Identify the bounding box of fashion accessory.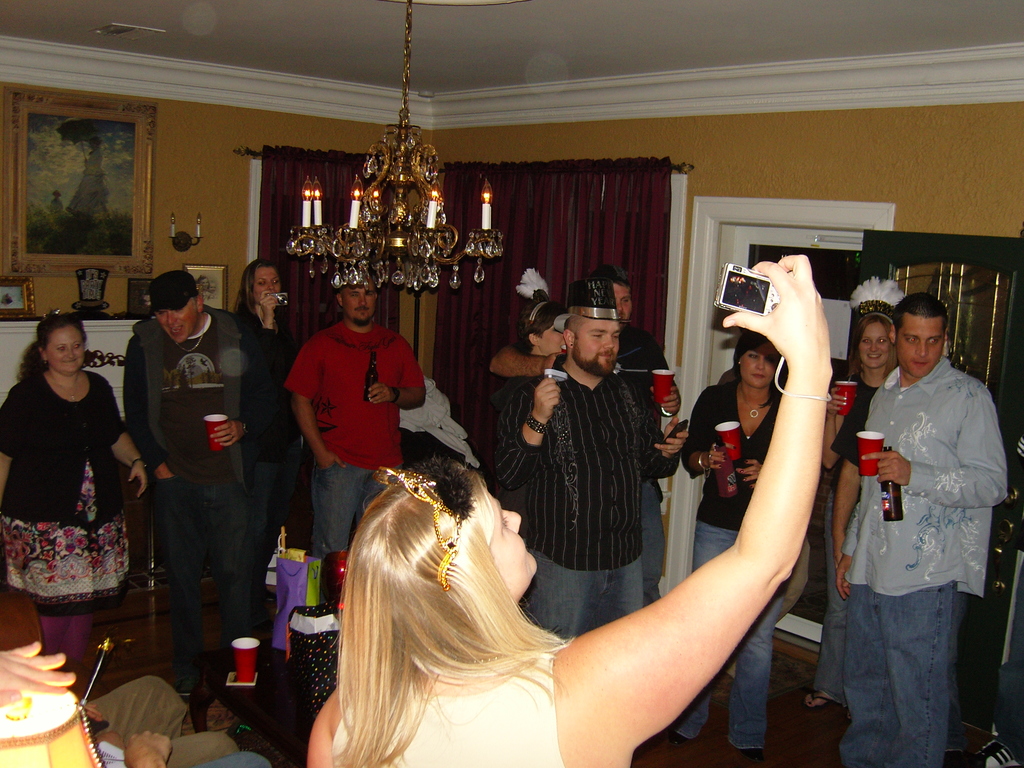
left=513, top=264, right=553, bottom=325.
